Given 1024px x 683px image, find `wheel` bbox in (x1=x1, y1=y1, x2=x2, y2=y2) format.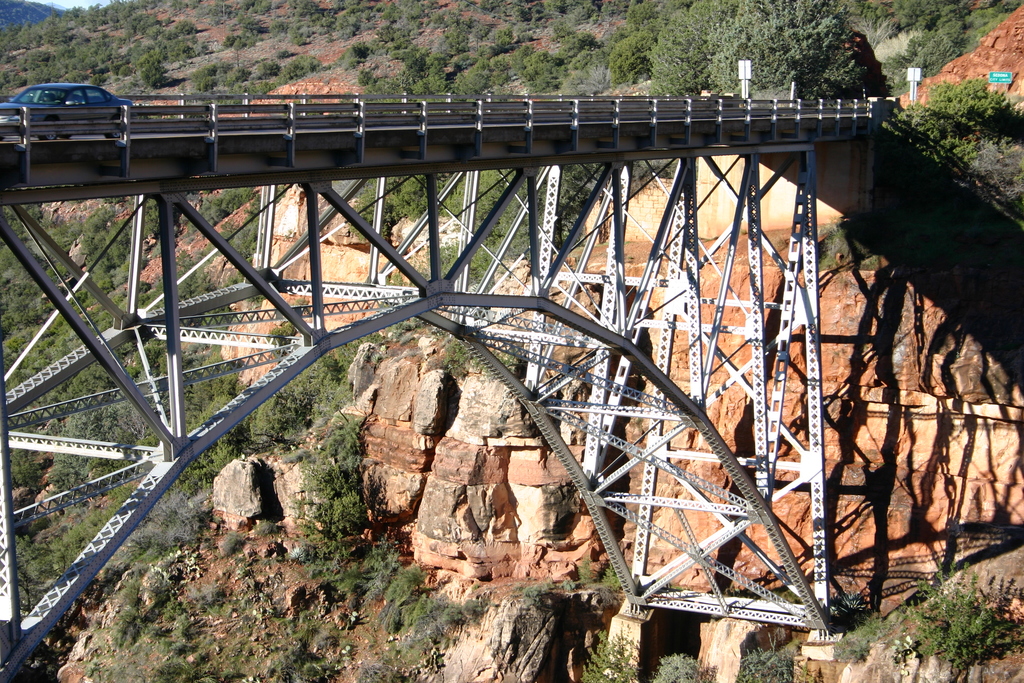
(x1=36, y1=124, x2=51, y2=140).
